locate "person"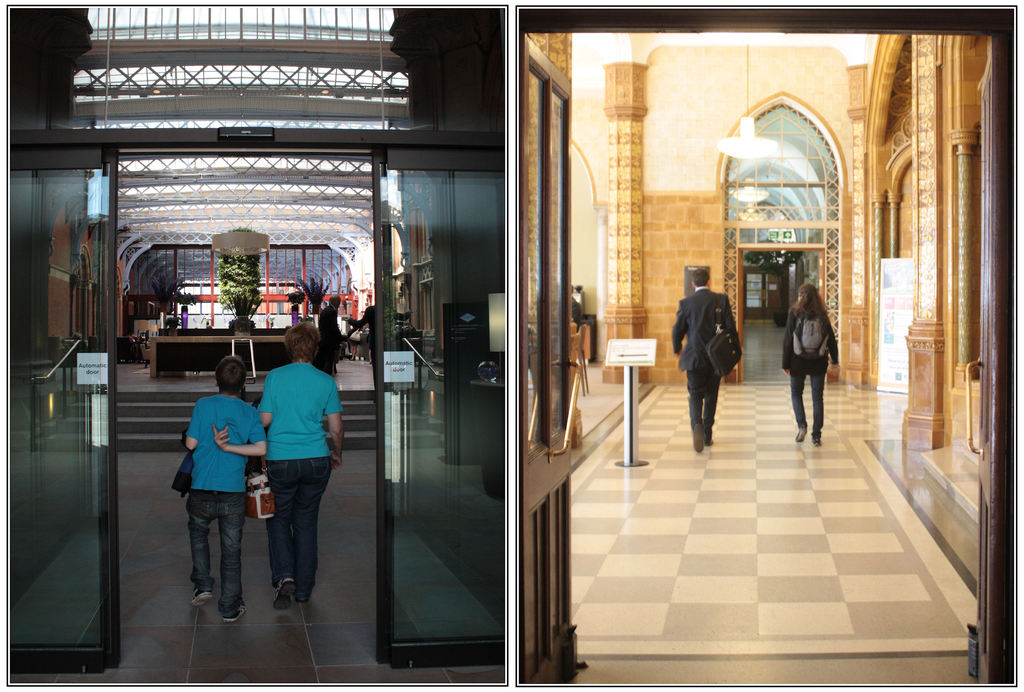
<bbox>255, 321, 344, 611</bbox>
